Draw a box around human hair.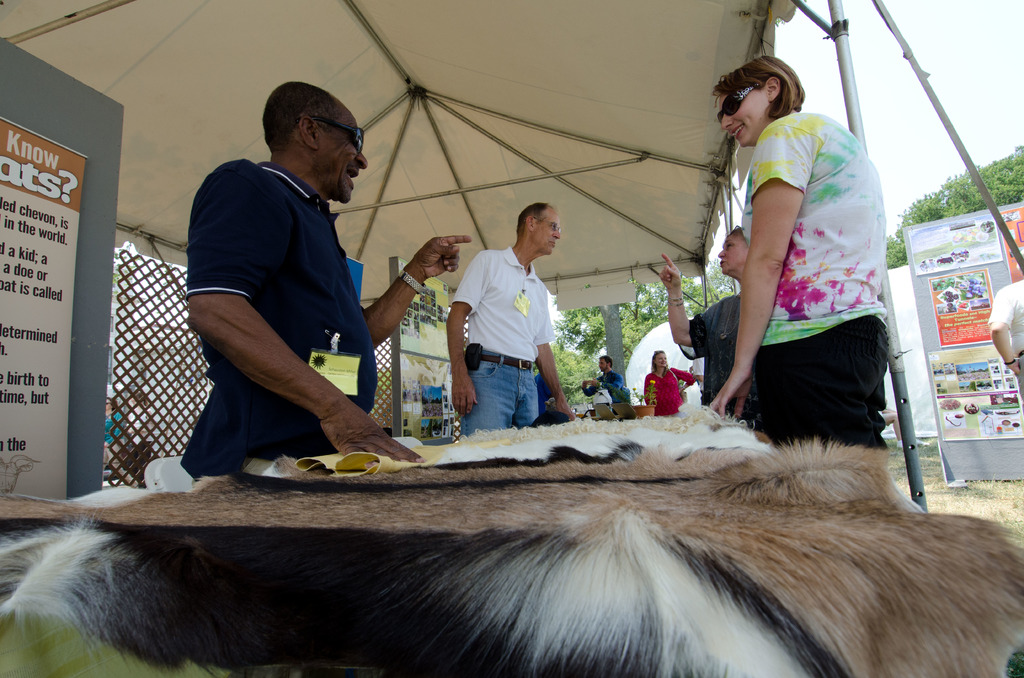
515,202,548,235.
